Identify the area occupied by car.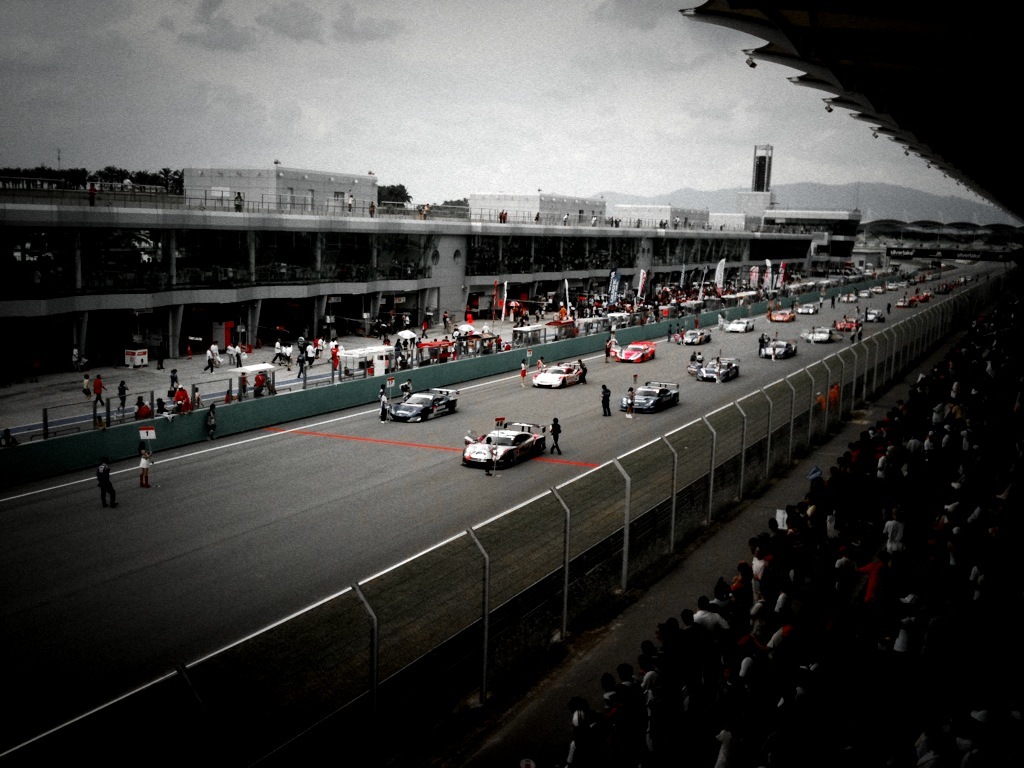
Area: (left=686, top=321, right=709, bottom=353).
